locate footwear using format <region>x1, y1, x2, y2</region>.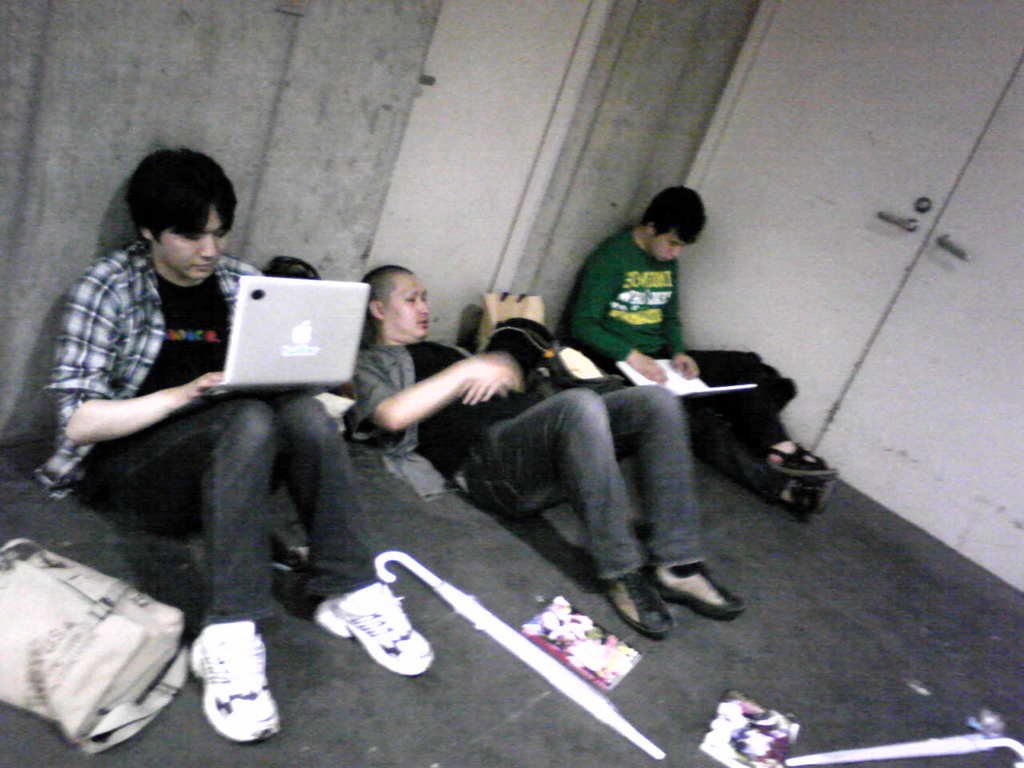
<region>178, 626, 265, 758</region>.
